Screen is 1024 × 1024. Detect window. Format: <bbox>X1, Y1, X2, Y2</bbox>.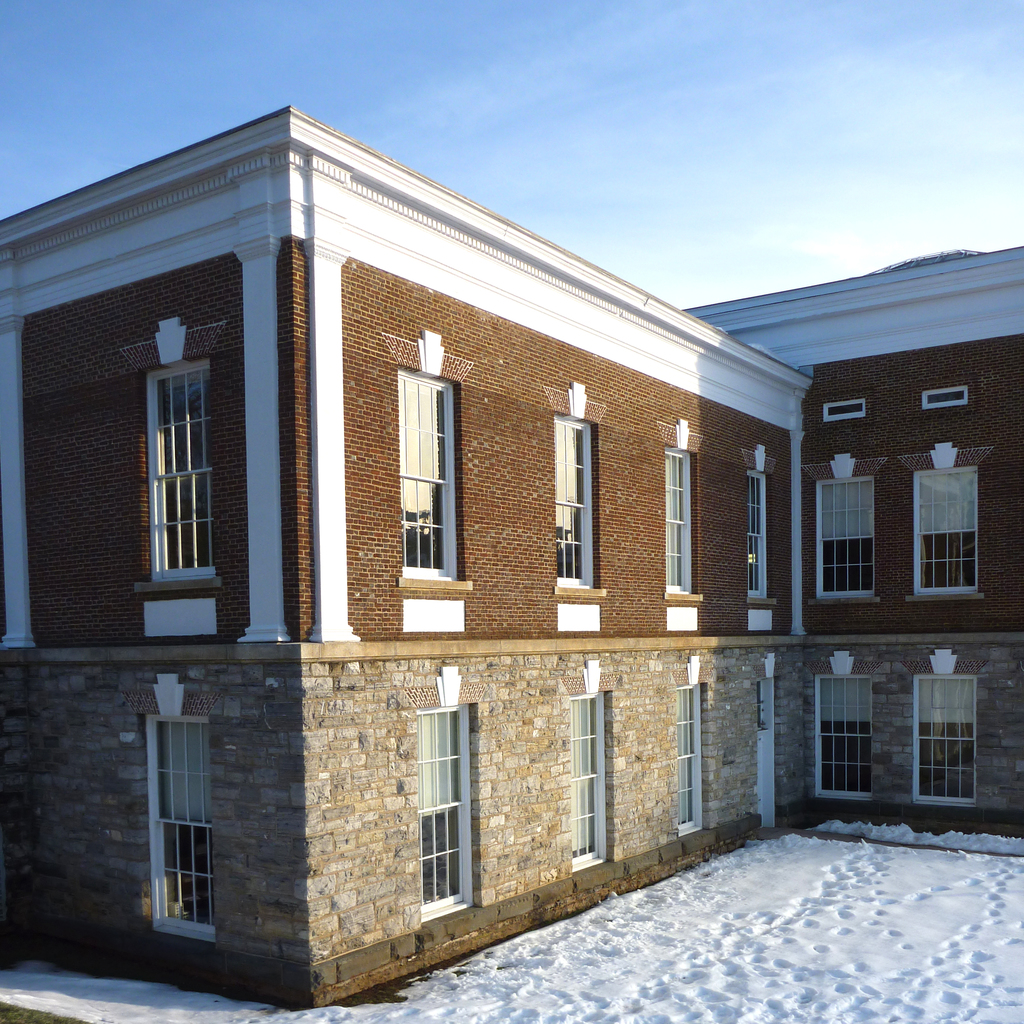
<bbox>912, 466, 980, 597</bbox>.
